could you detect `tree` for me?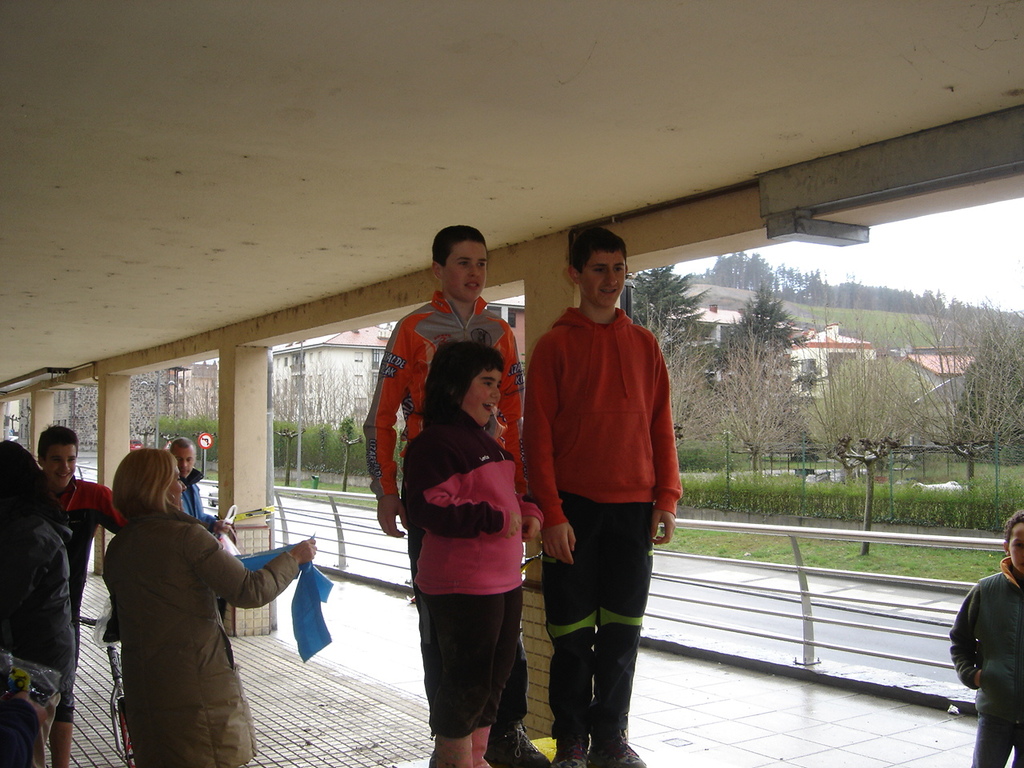
Detection result: [left=704, top=283, right=814, bottom=422].
